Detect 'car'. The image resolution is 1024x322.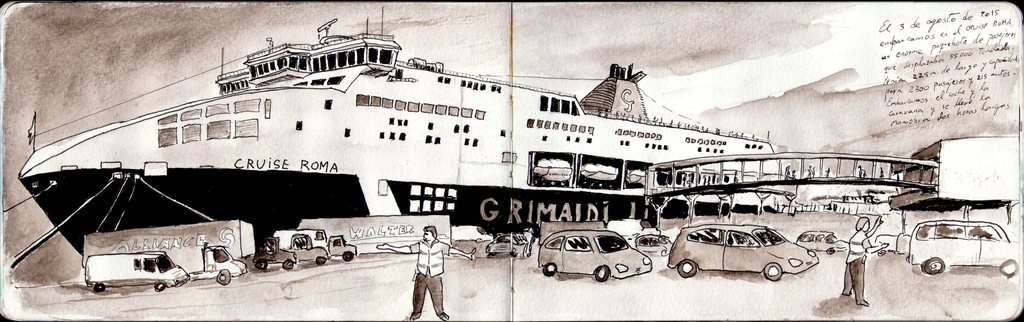
left=83, top=250, right=193, bottom=294.
